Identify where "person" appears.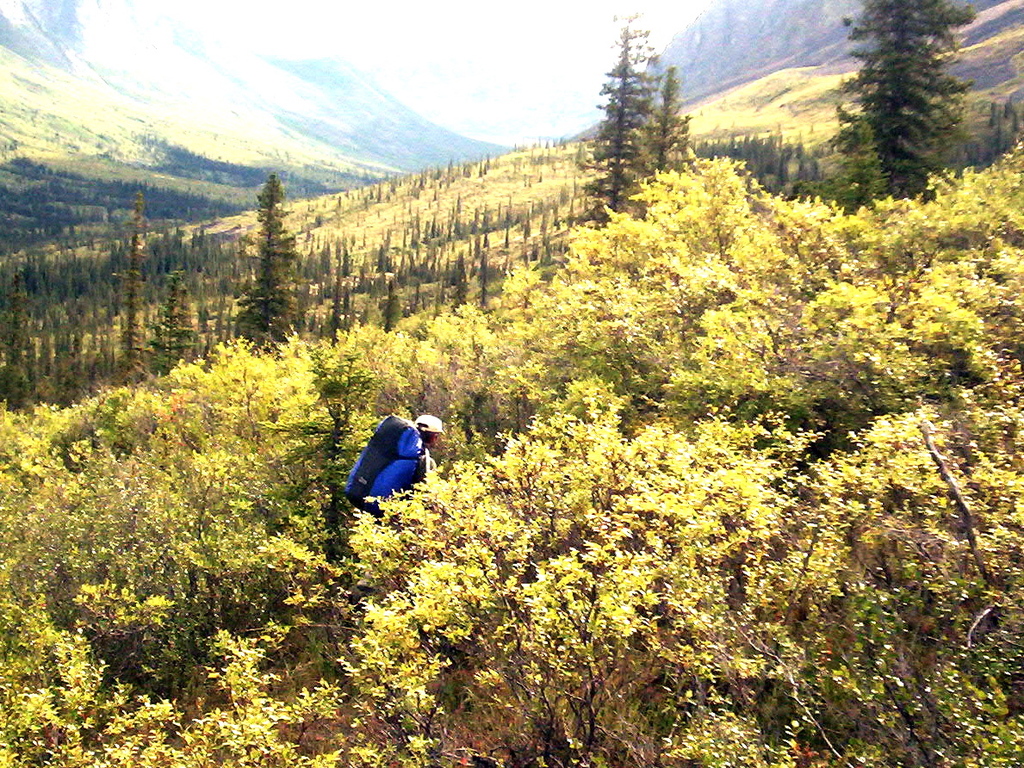
Appears at (left=344, top=411, right=440, bottom=517).
